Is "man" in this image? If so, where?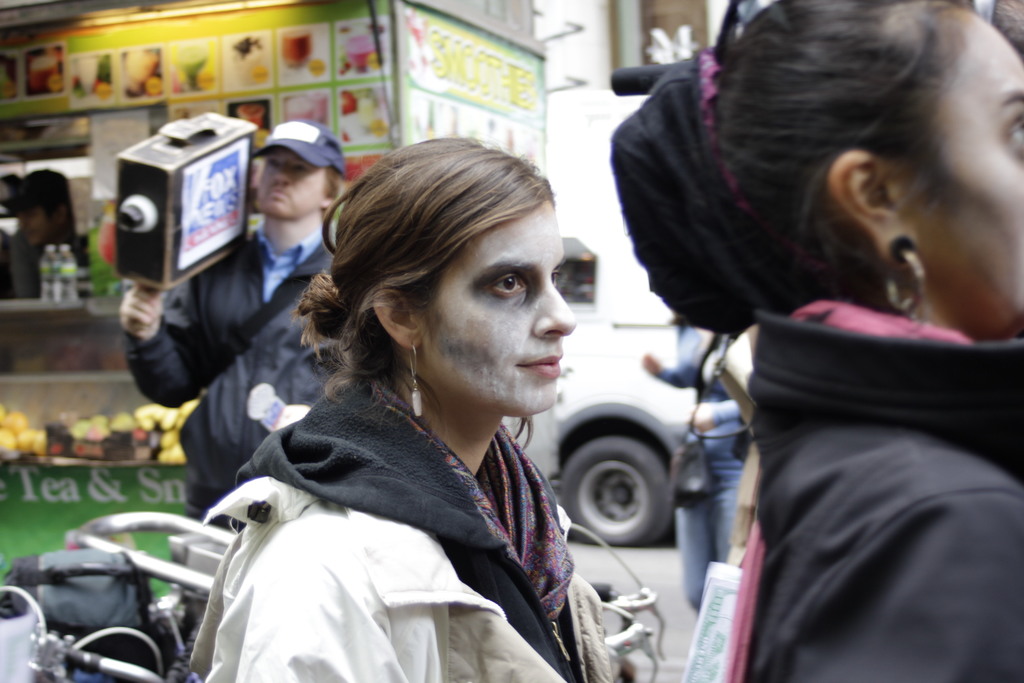
Yes, at <box>120,117,346,520</box>.
